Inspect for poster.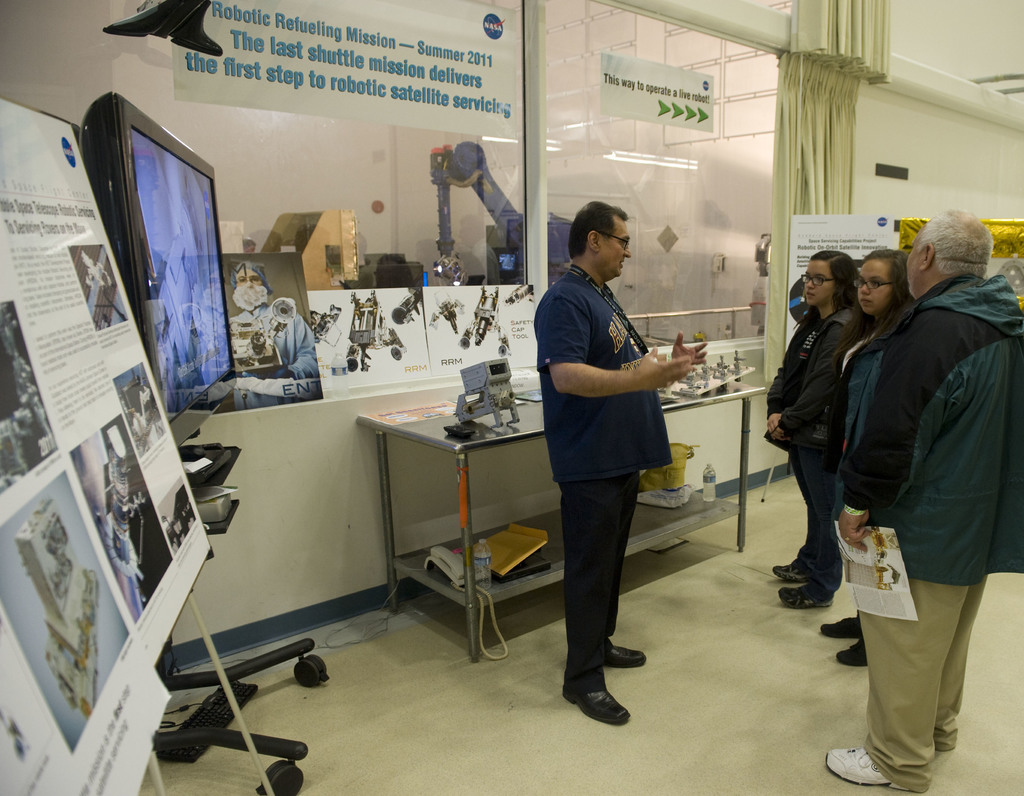
Inspection: x1=0 y1=99 x2=211 y2=795.
